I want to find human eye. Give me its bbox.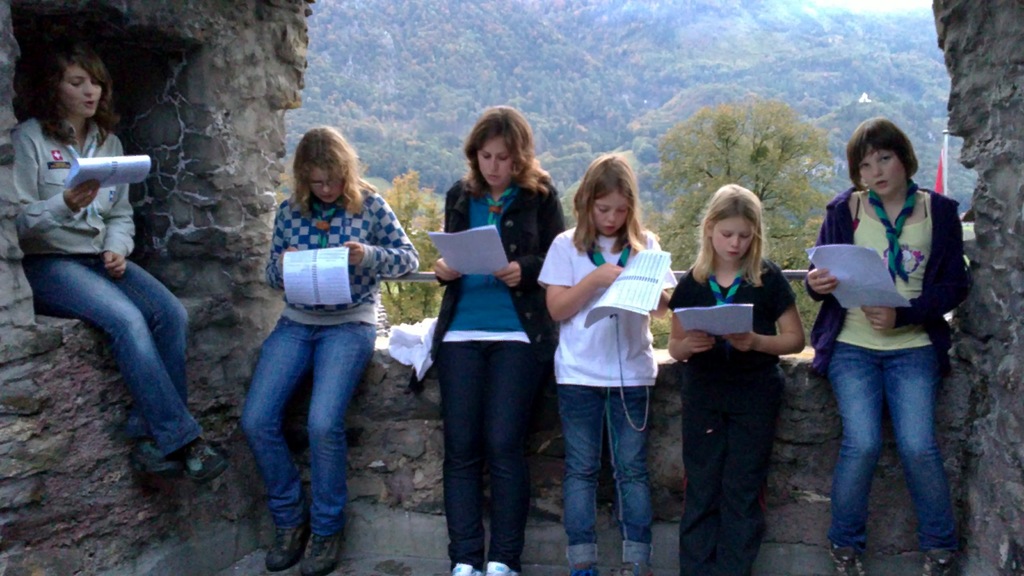
{"x1": 90, "y1": 76, "x2": 97, "y2": 86}.
